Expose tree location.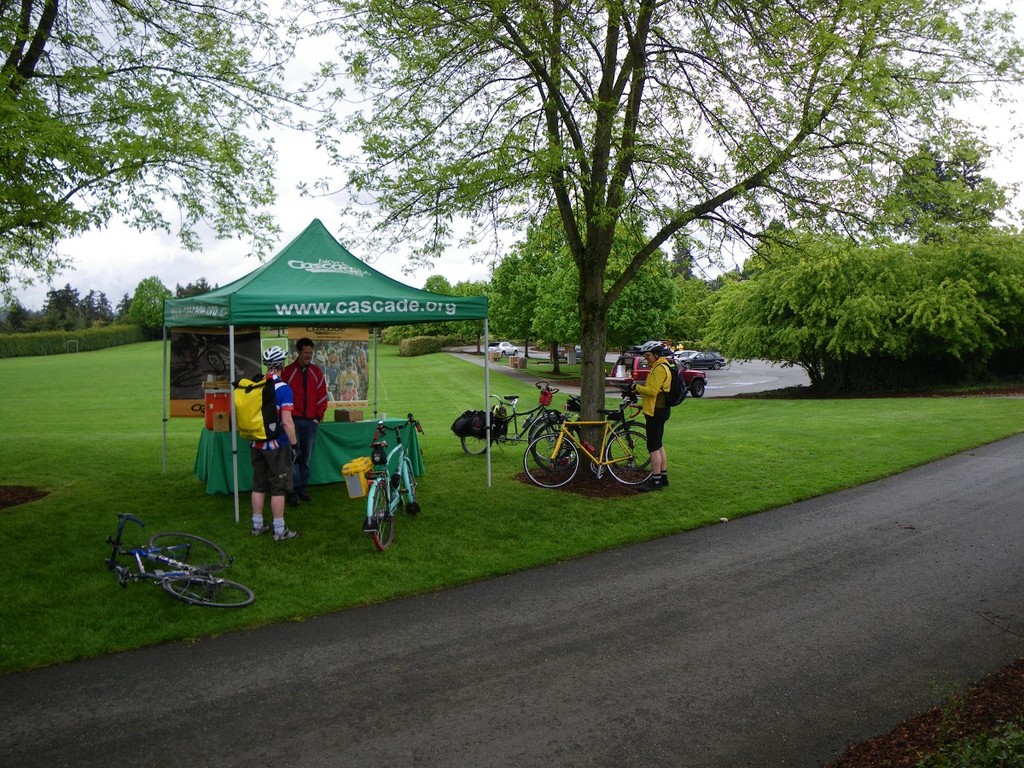
Exposed at locate(665, 214, 709, 324).
